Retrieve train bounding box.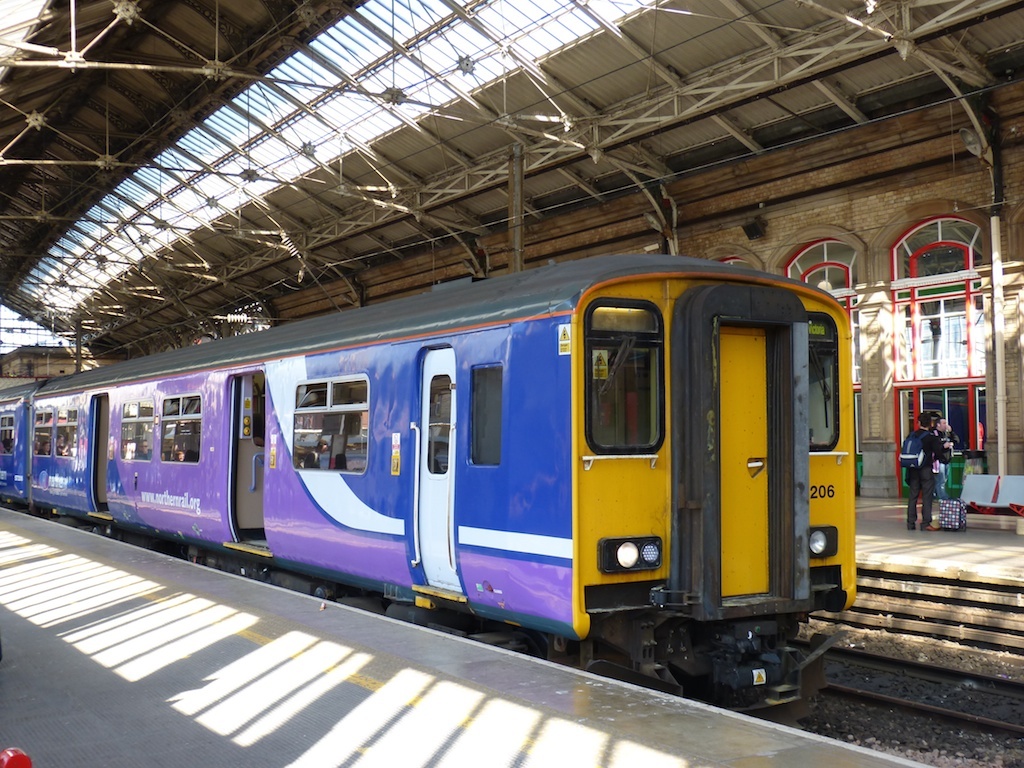
Bounding box: l=0, t=257, r=854, b=717.
